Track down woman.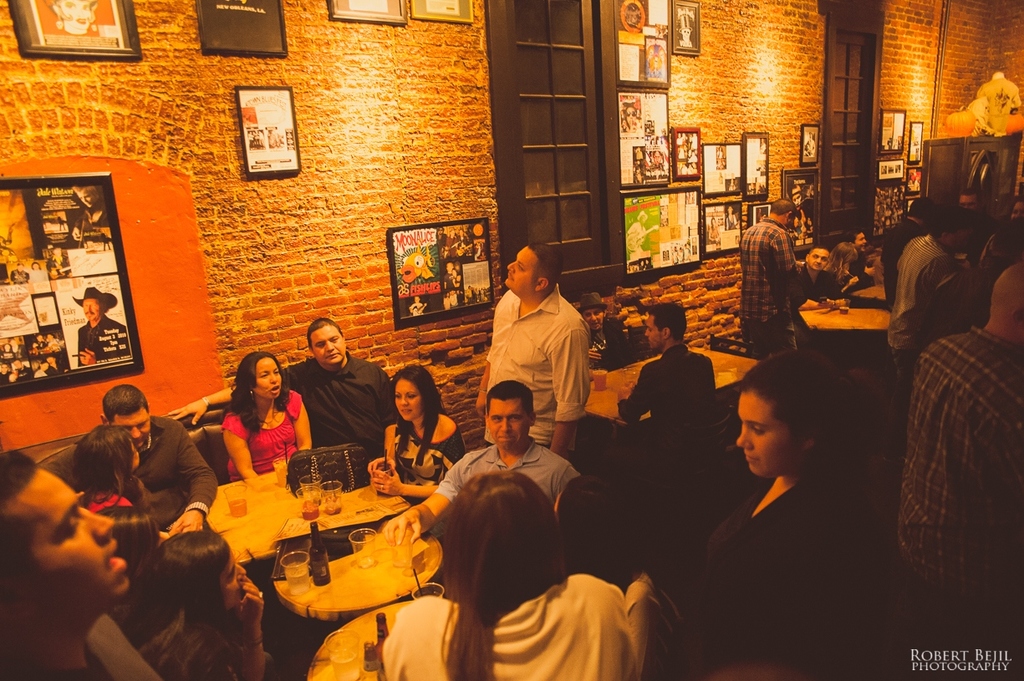
Tracked to 362 361 470 504.
